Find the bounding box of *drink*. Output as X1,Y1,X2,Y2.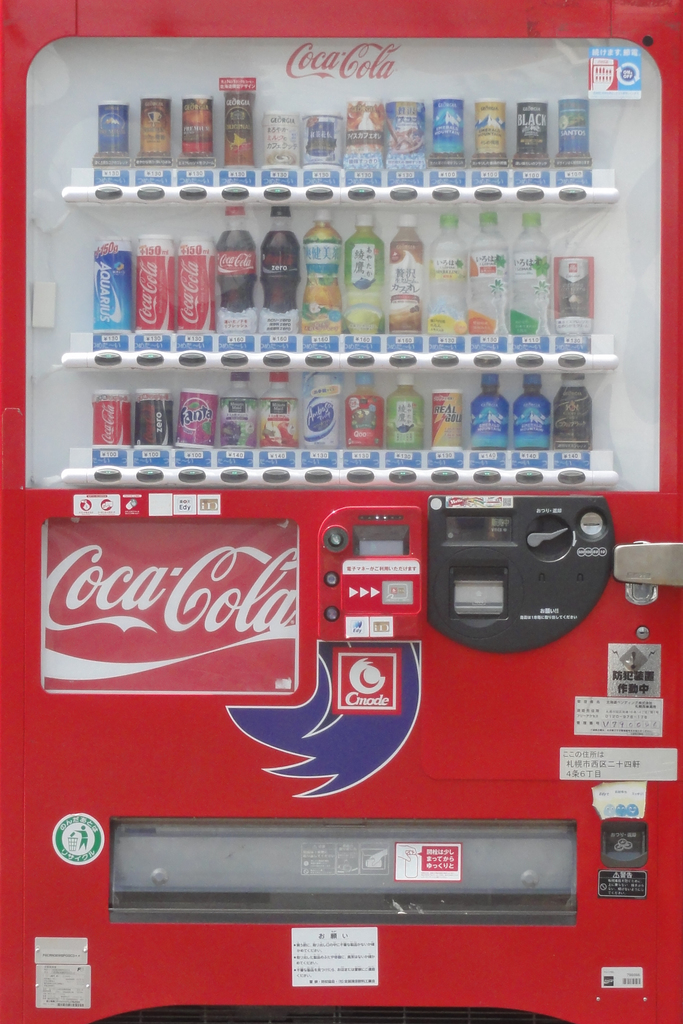
504,383,554,449.
